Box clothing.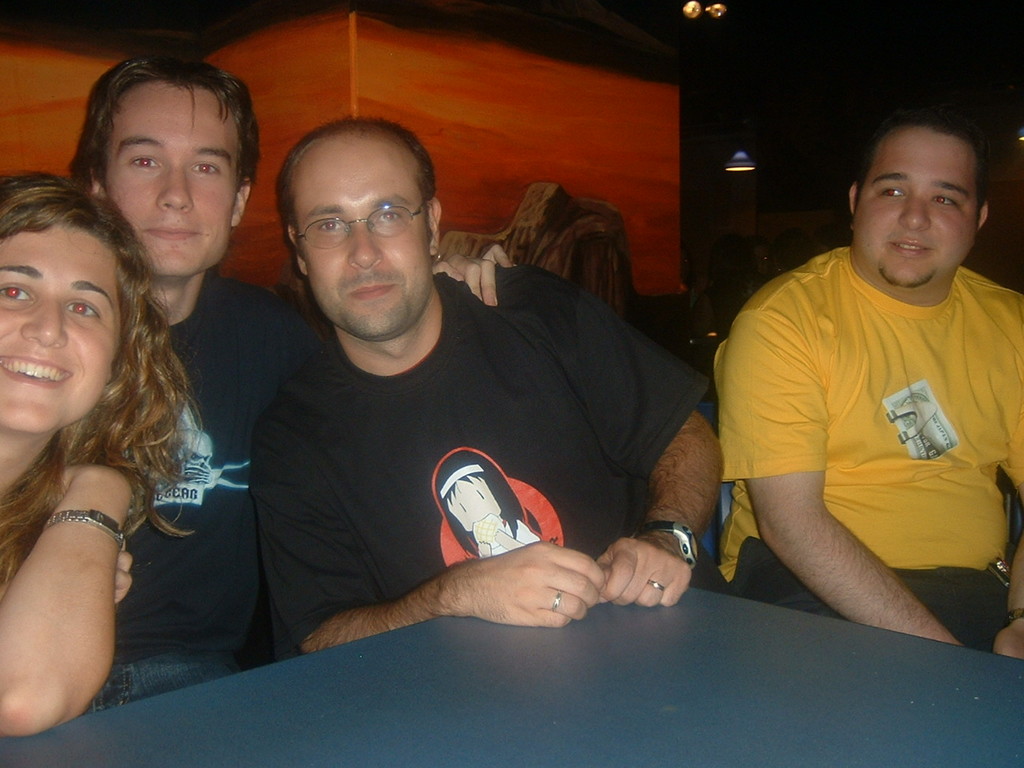
x1=726 y1=182 x2=1018 y2=632.
